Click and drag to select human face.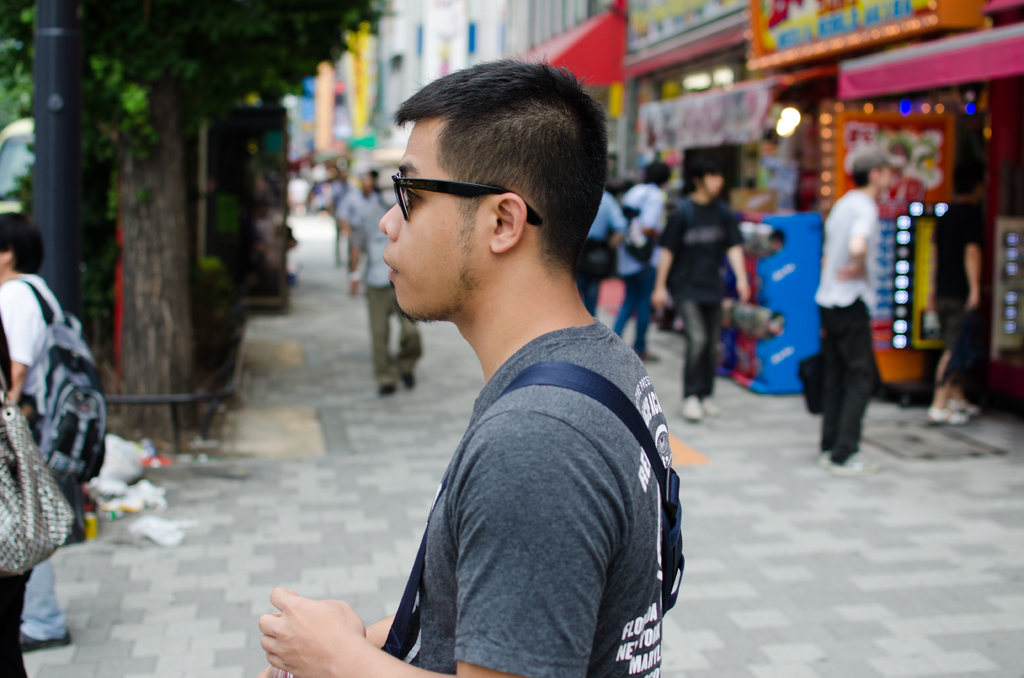
Selection: [376,112,495,319].
